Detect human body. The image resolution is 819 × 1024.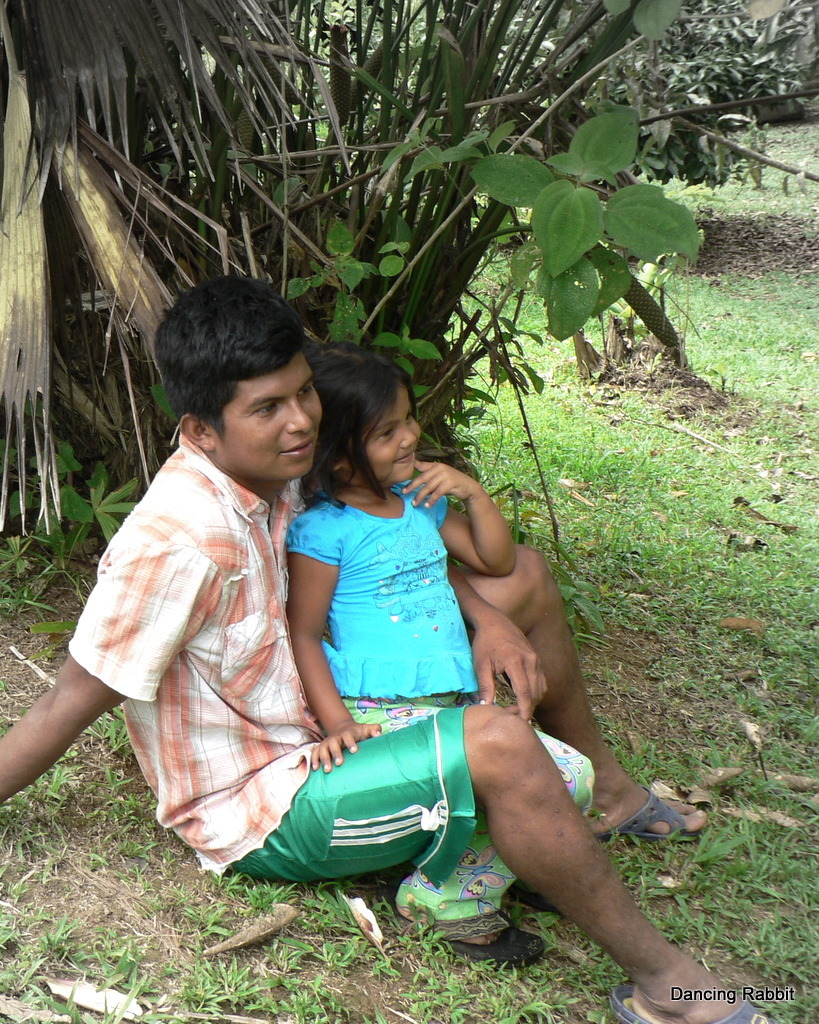
x1=284 y1=331 x2=602 y2=966.
